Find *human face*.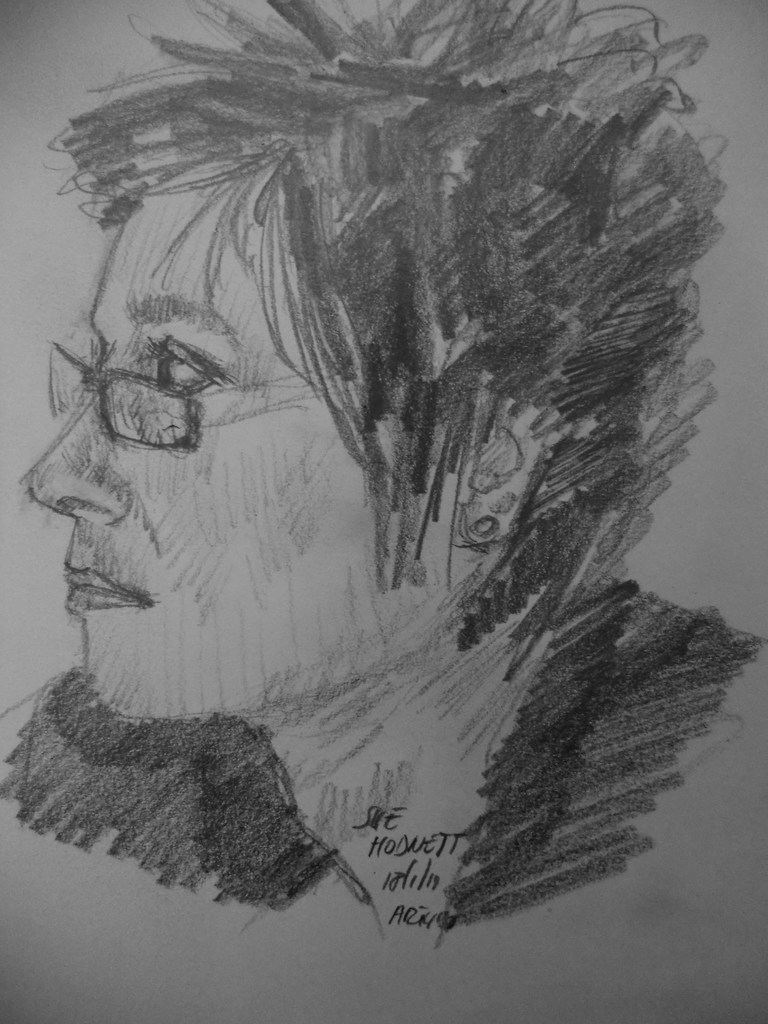
box=[26, 186, 453, 720].
